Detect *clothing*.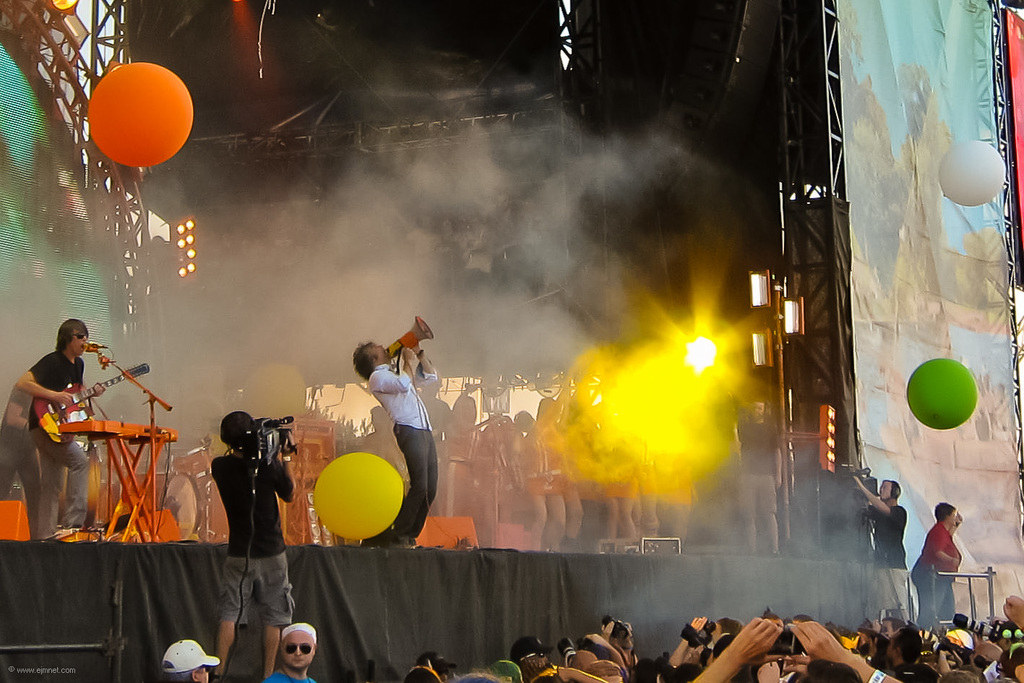
Detected at 613, 644, 634, 682.
